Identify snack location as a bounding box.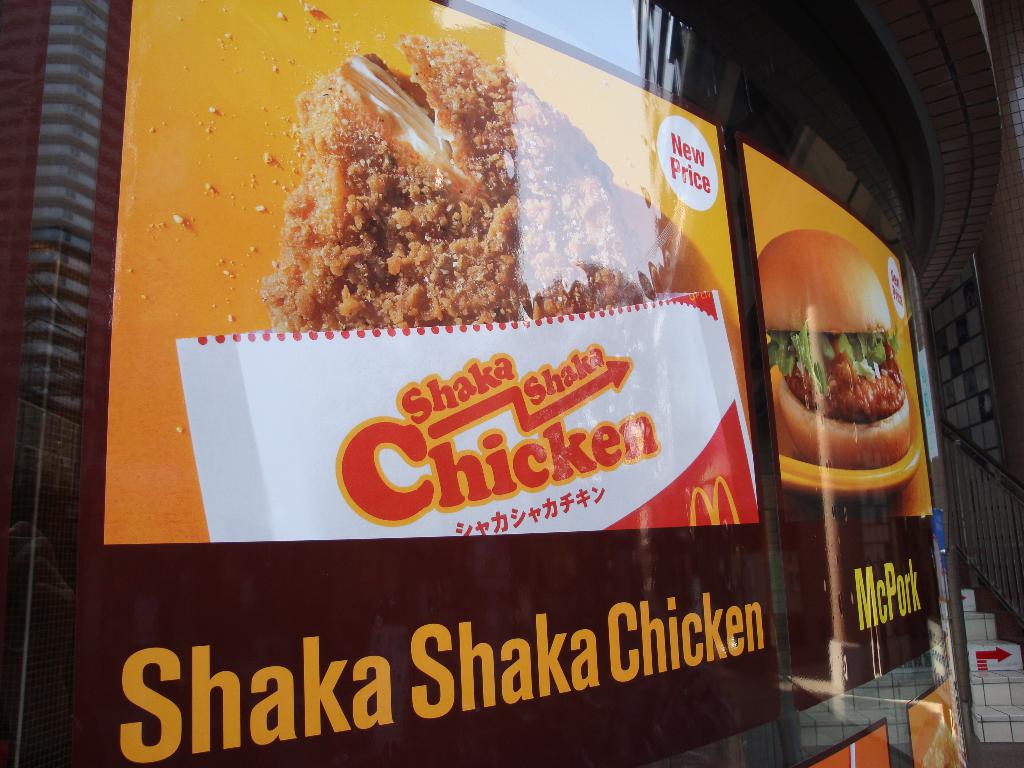
x1=114 y1=42 x2=921 y2=760.
